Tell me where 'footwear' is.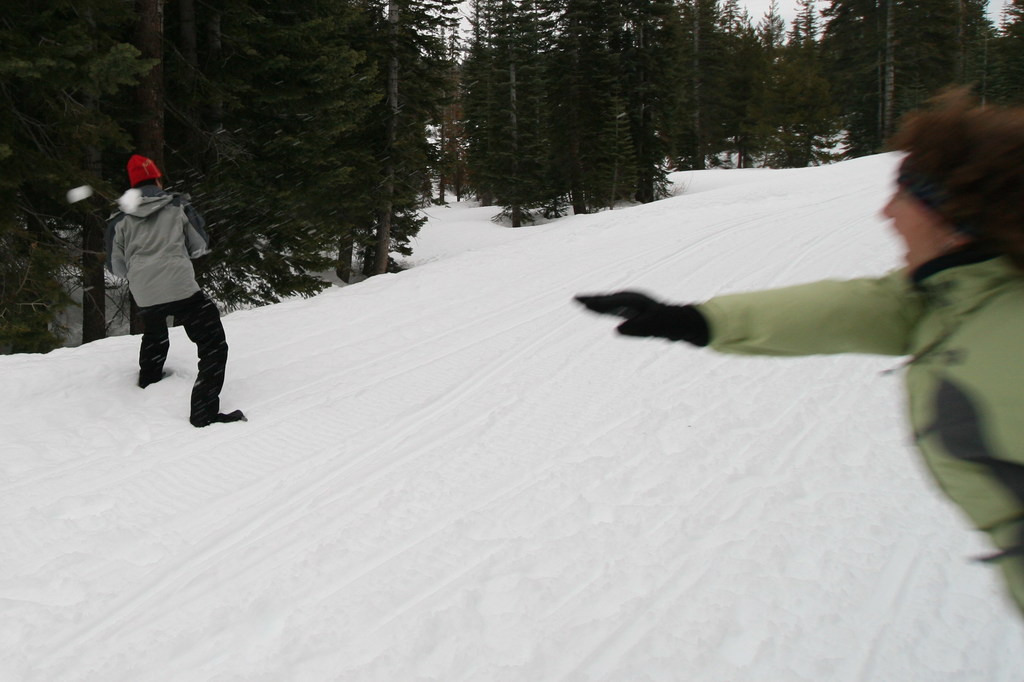
'footwear' is at (left=214, top=411, right=252, bottom=427).
